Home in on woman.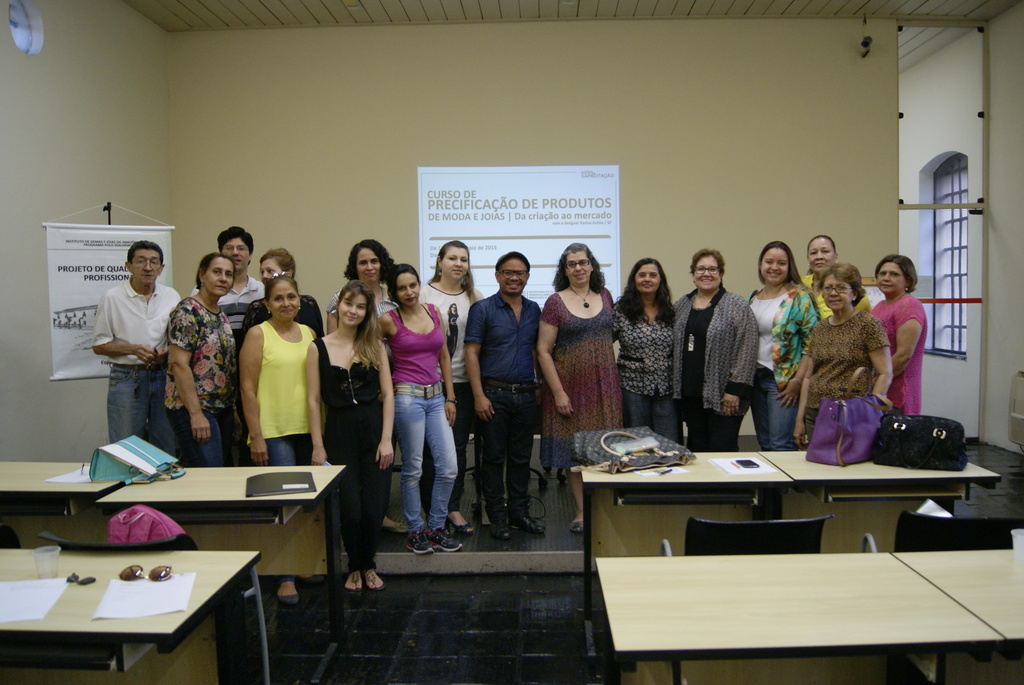
Homed in at 378:262:463:553.
